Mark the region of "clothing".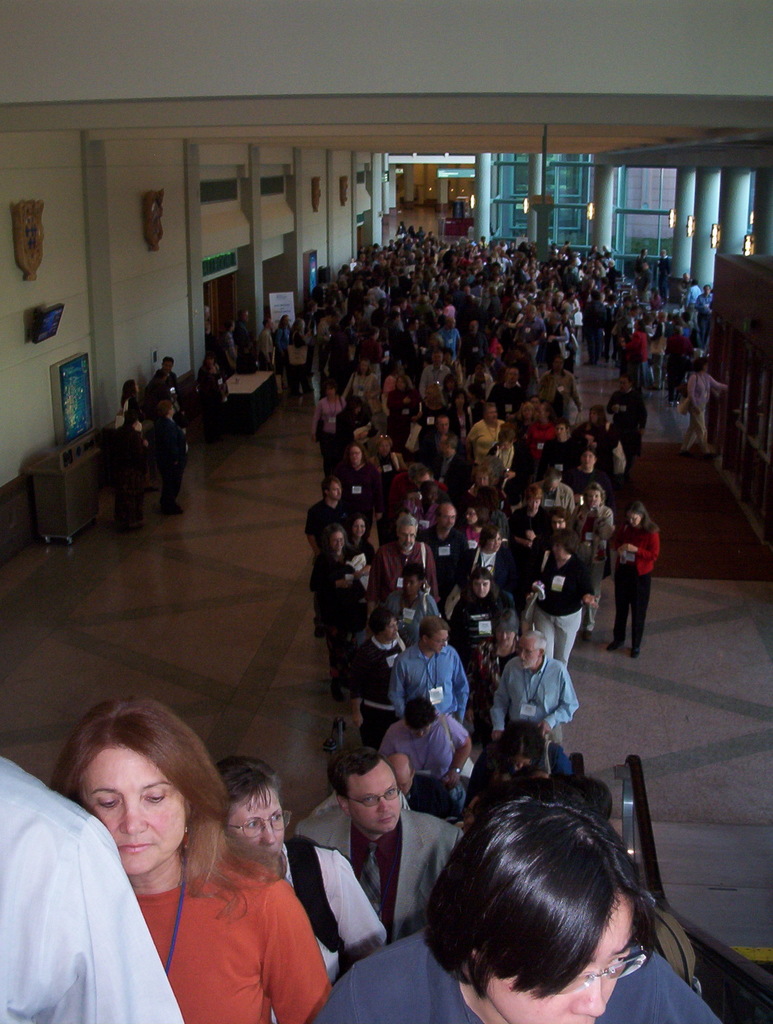
Region: (309,944,715,1023).
